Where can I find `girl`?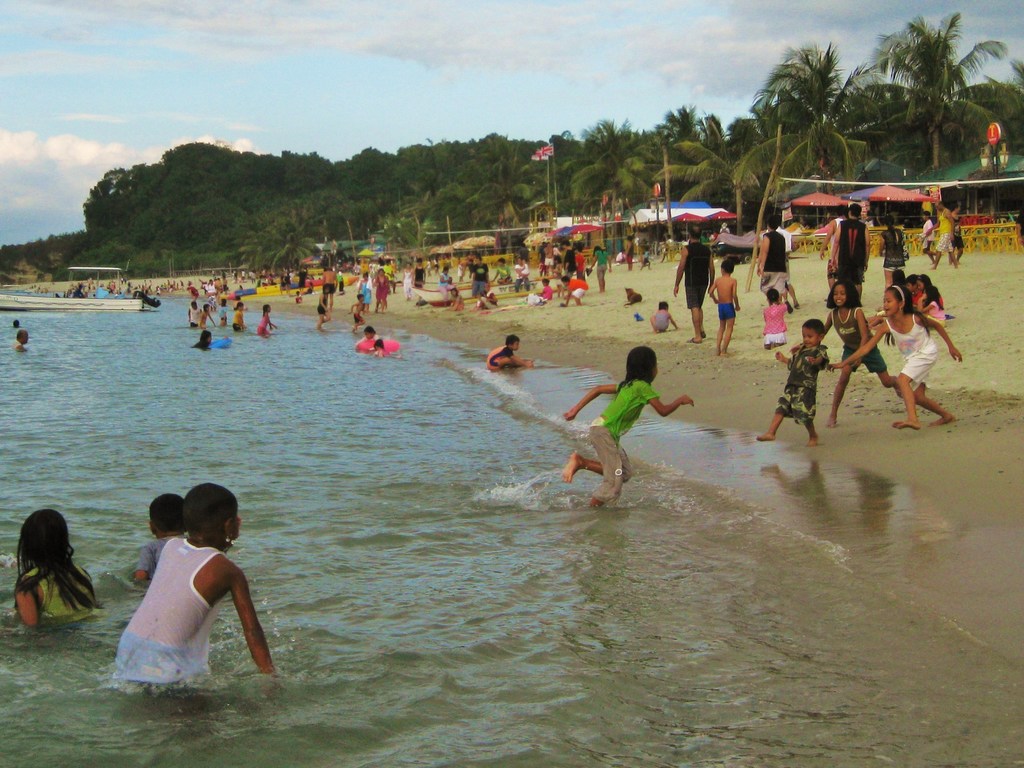
You can find it at <region>198, 305, 213, 328</region>.
